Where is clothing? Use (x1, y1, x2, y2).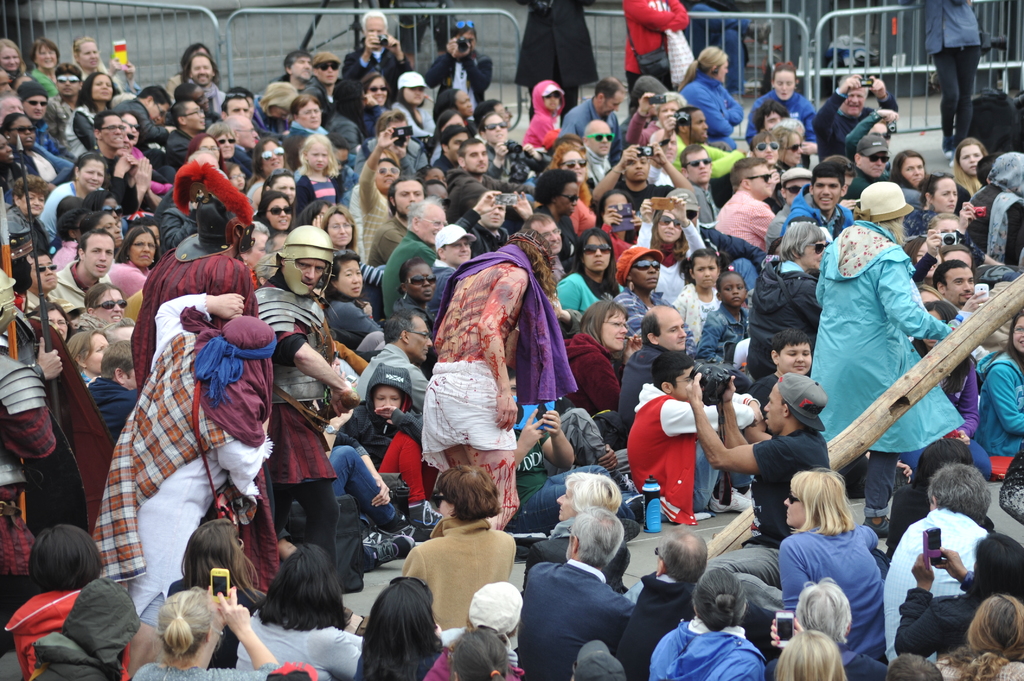
(26, 63, 69, 114).
